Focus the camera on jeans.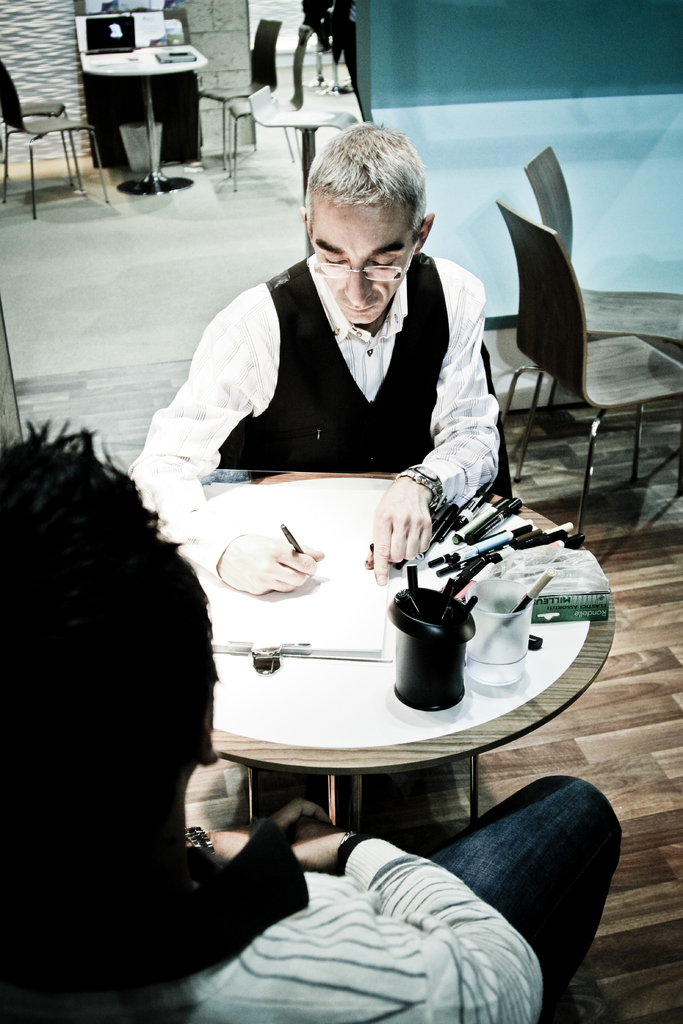
Focus region: x1=433 y1=775 x2=639 y2=979.
